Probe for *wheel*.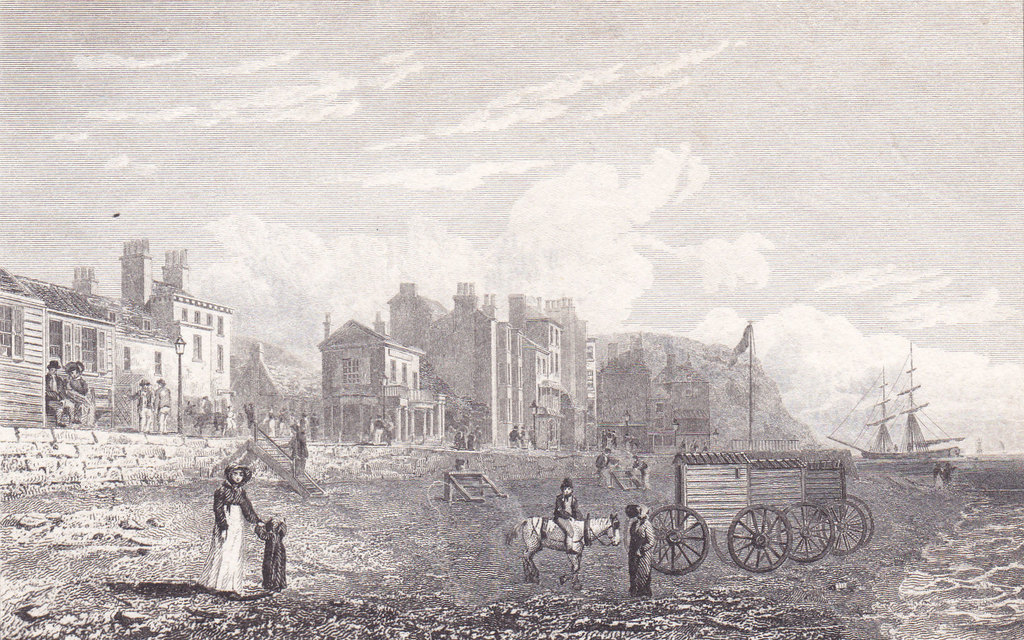
Probe result: <box>649,504,712,578</box>.
